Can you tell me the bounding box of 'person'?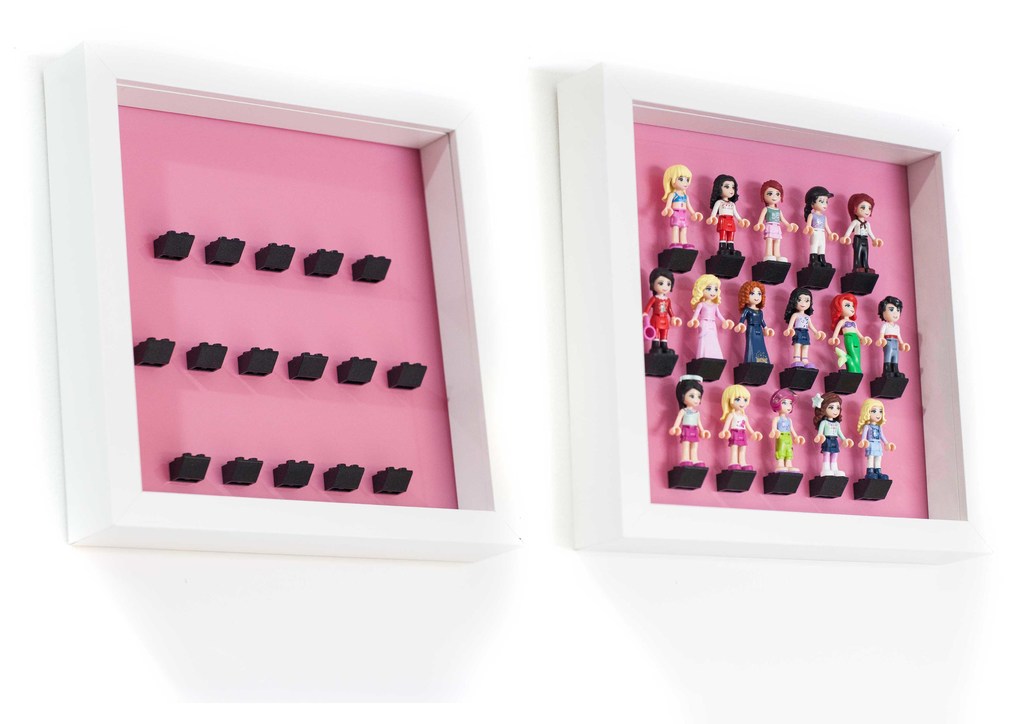
{"left": 671, "top": 373, "right": 712, "bottom": 465}.
